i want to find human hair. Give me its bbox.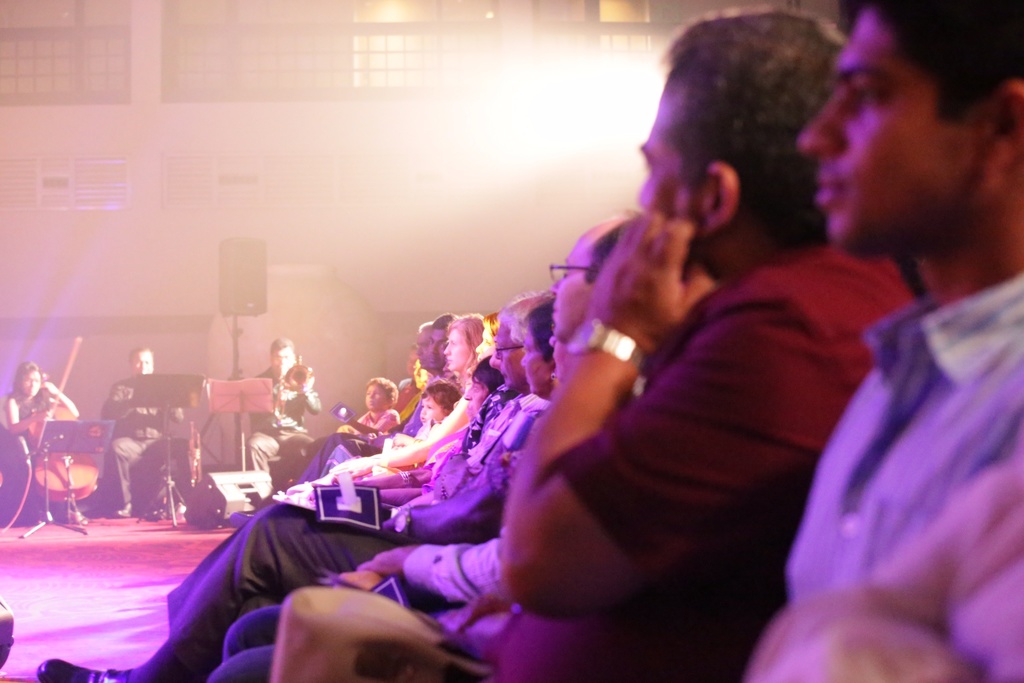
l=835, t=0, r=1023, b=124.
